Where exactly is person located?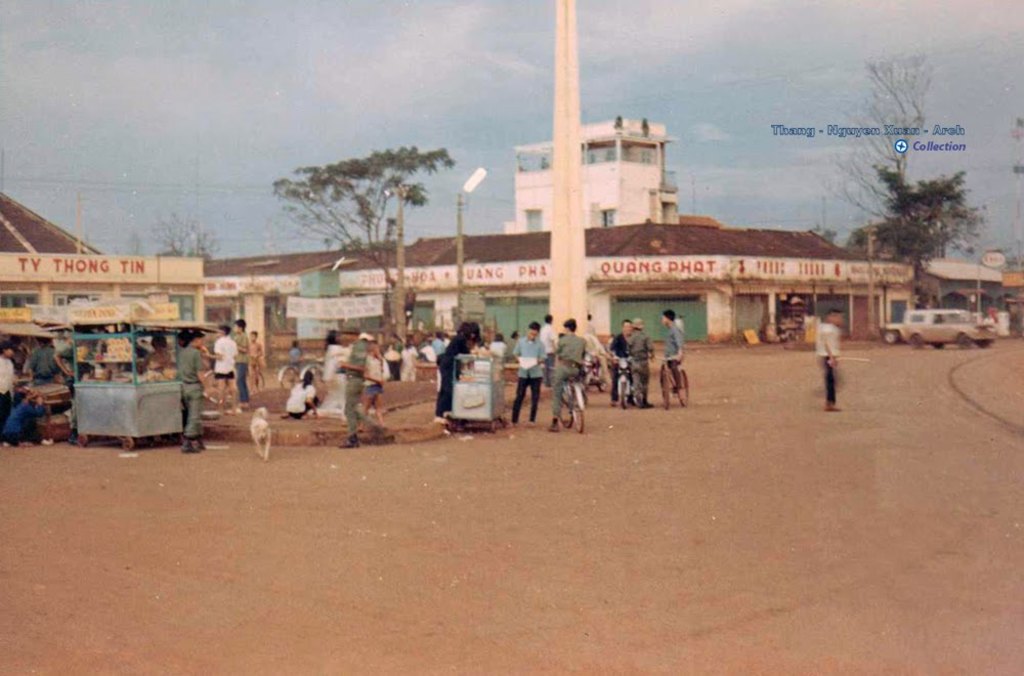
Its bounding box is [x1=177, y1=334, x2=216, y2=453].
